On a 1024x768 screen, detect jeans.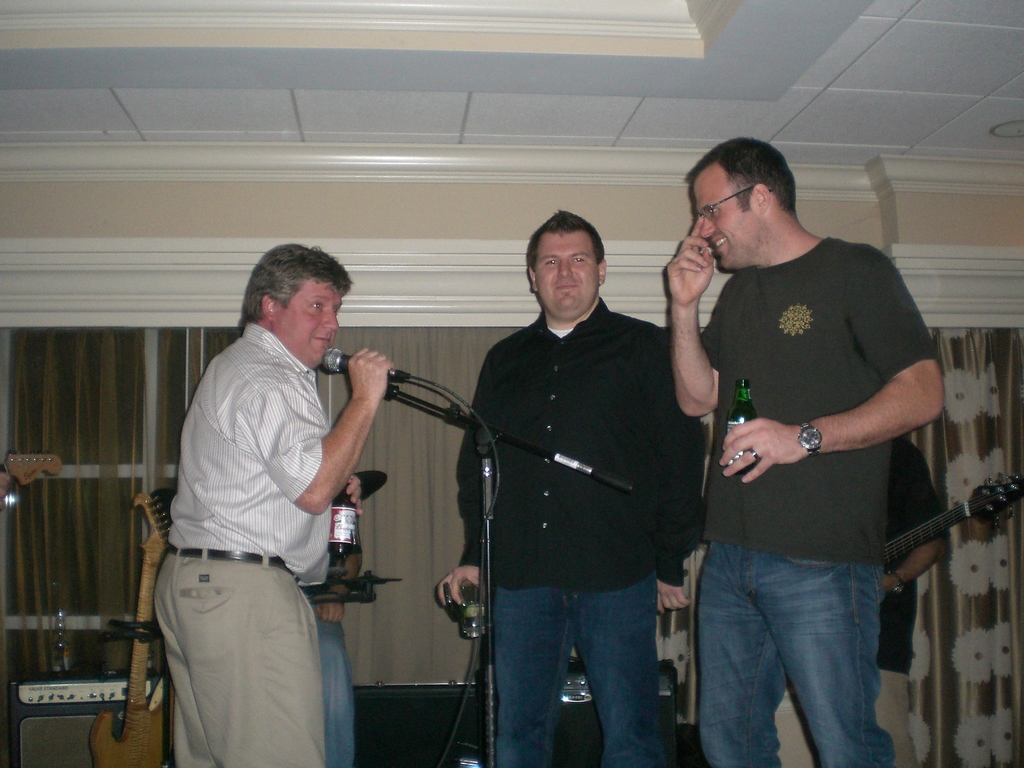
rect(680, 533, 904, 767).
